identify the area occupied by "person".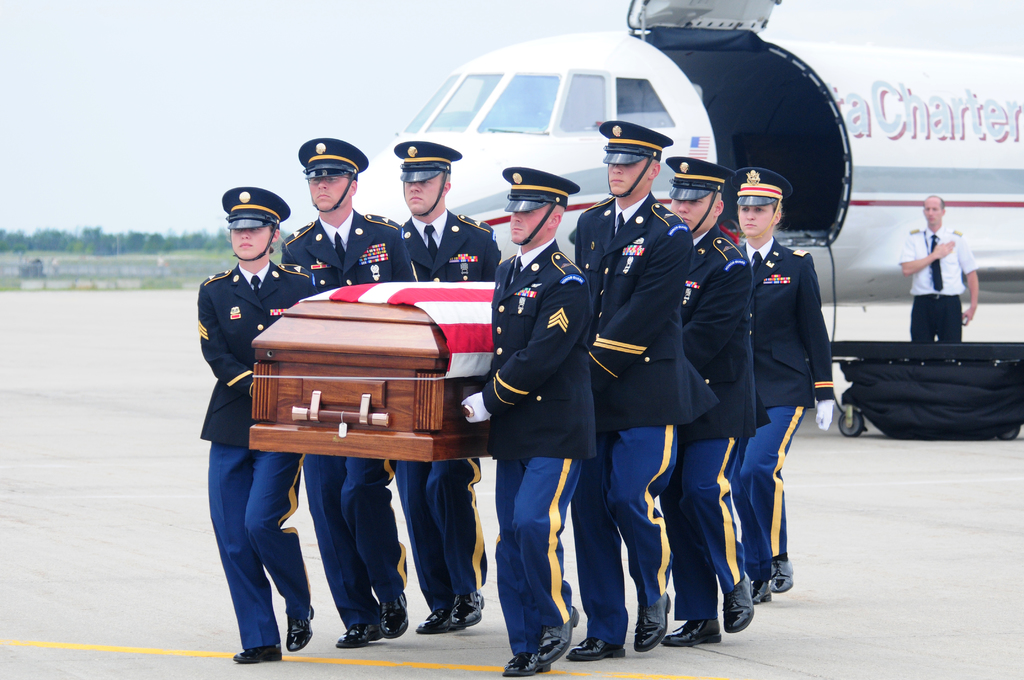
Area: (x1=575, y1=120, x2=720, y2=660).
